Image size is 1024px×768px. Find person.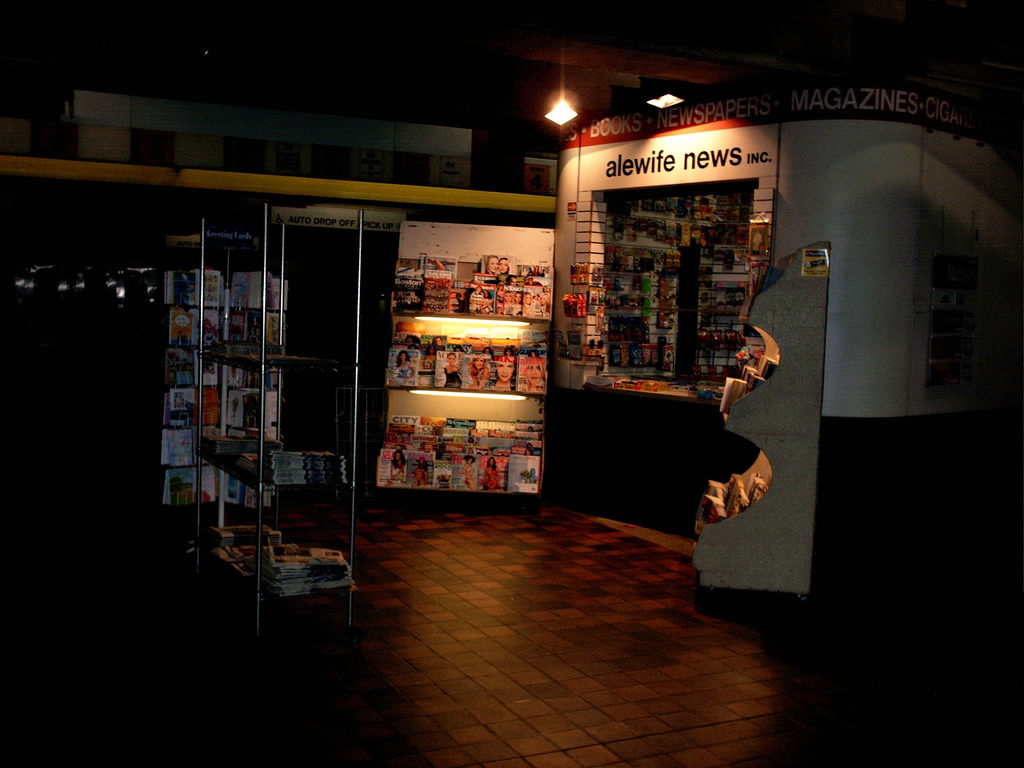
477,454,502,491.
